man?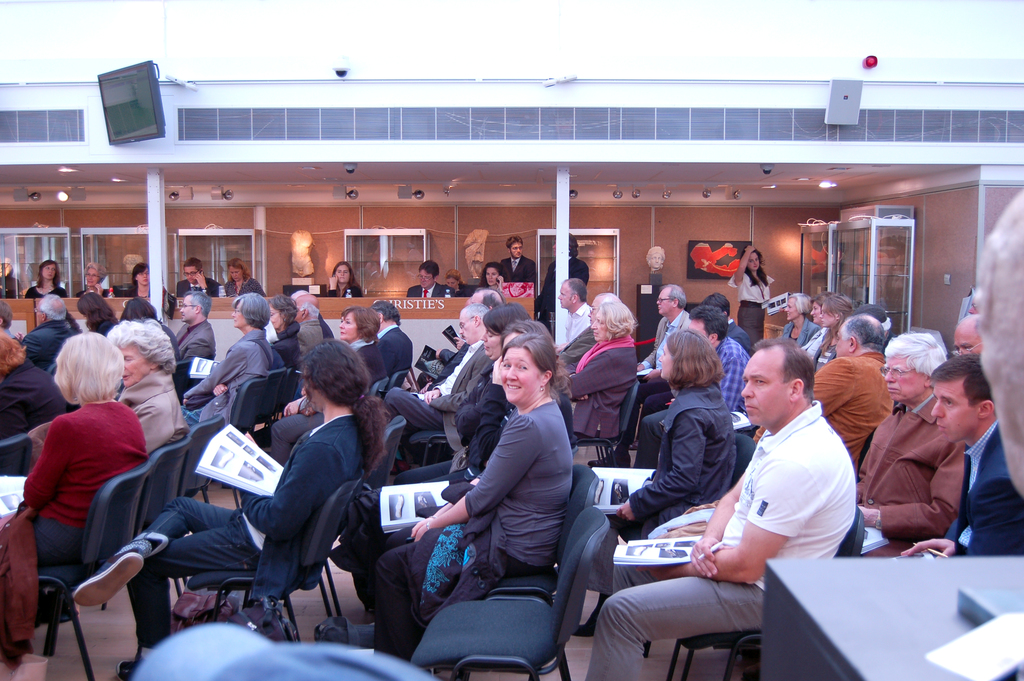
502 237 536 286
